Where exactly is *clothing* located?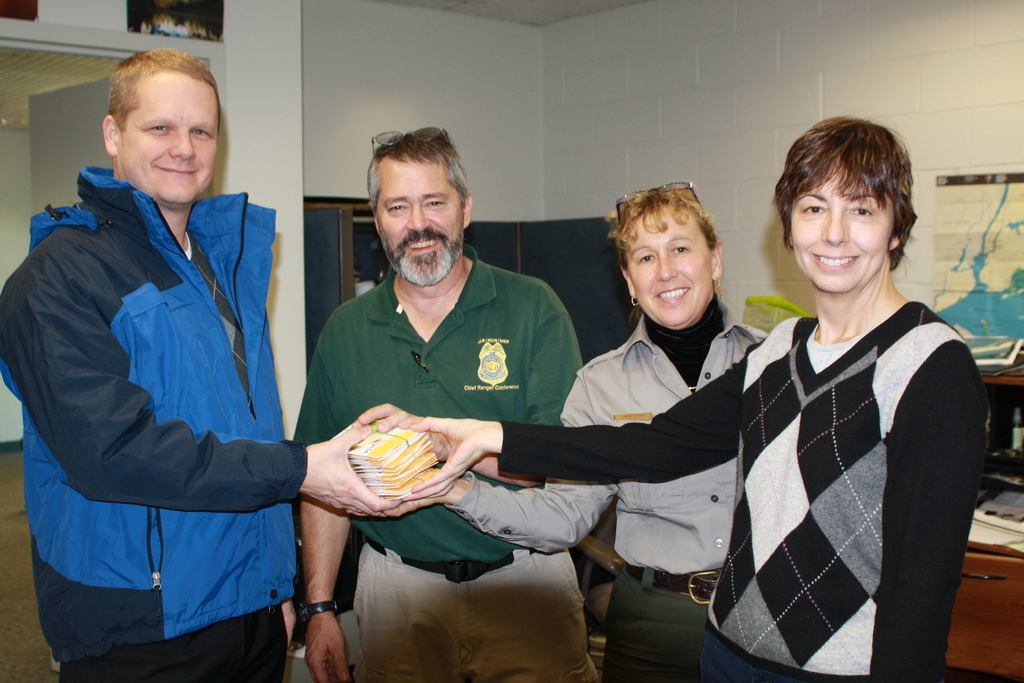
Its bounding box is 445/291/771/682.
